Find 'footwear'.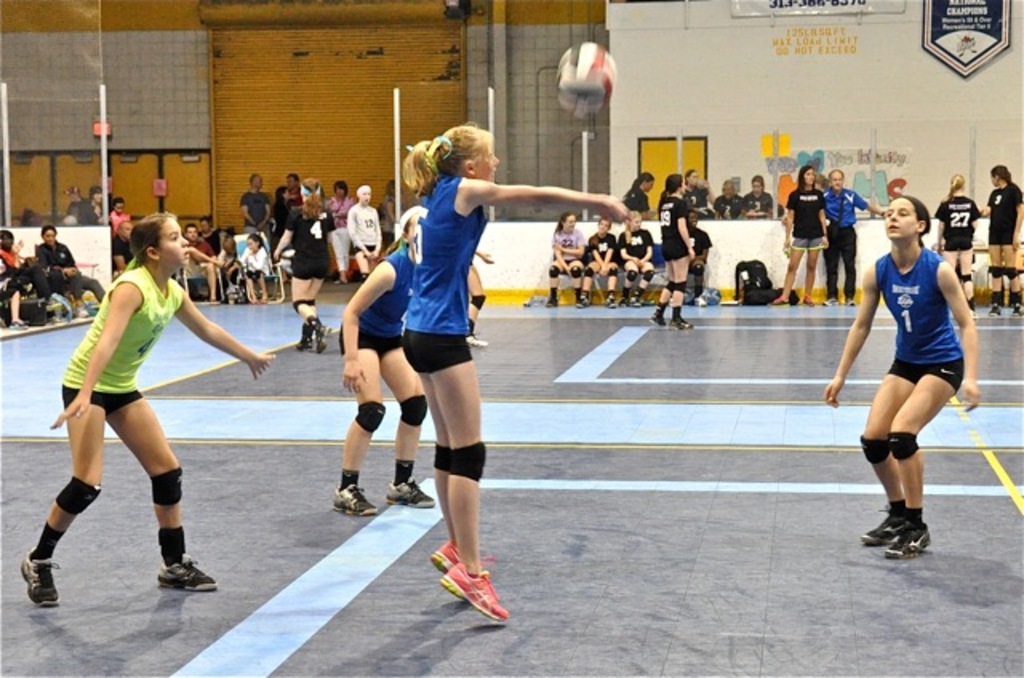
[x1=333, y1=486, x2=373, y2=515].
